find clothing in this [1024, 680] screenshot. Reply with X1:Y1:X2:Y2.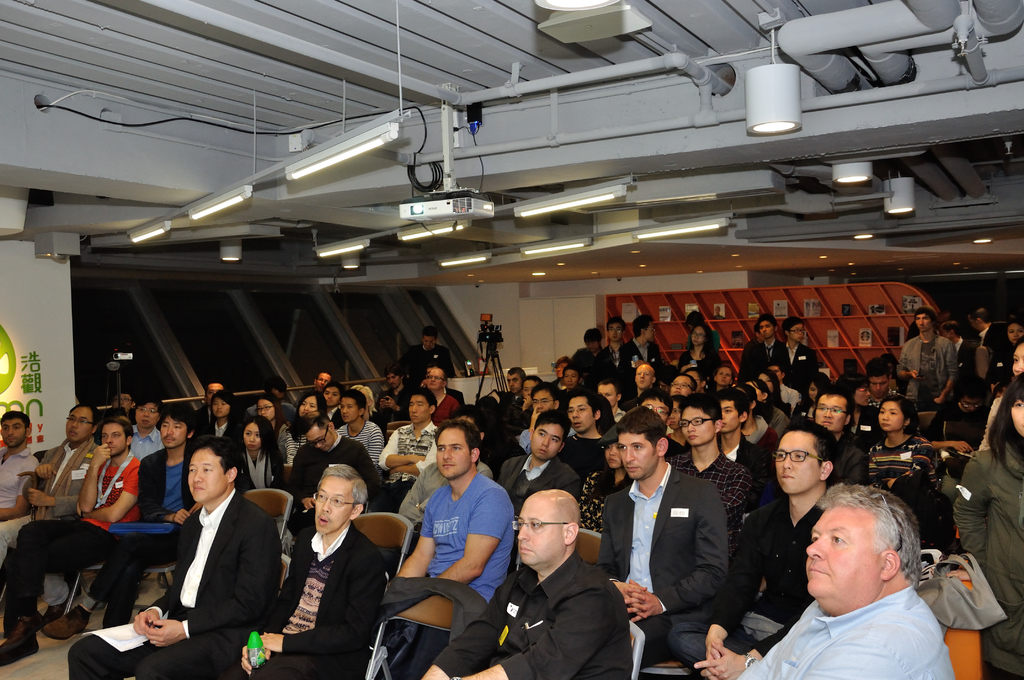
66:478:273:679.
